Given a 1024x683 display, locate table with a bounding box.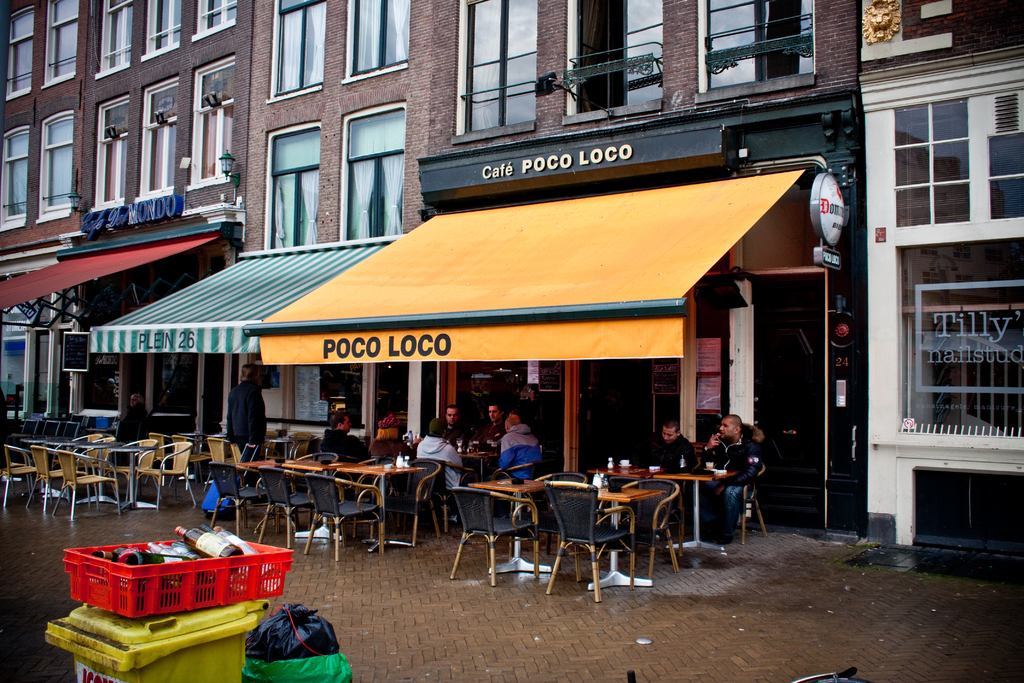
Located: 284,459,360,473.
